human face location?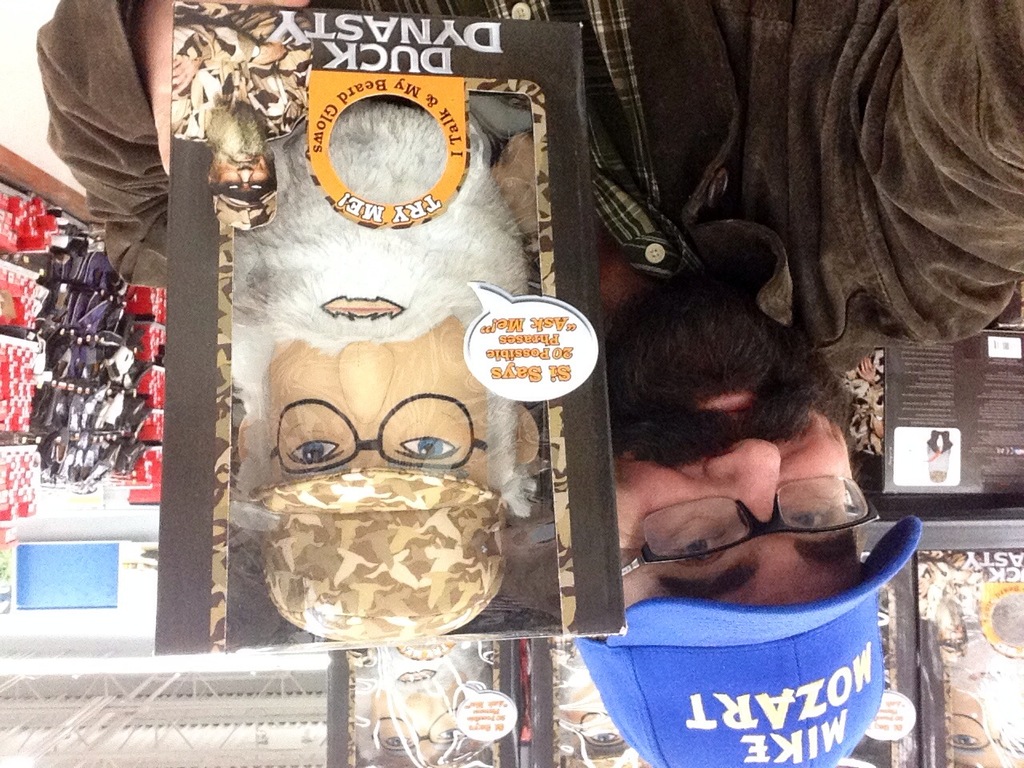
[262, 253, 506, 487]
